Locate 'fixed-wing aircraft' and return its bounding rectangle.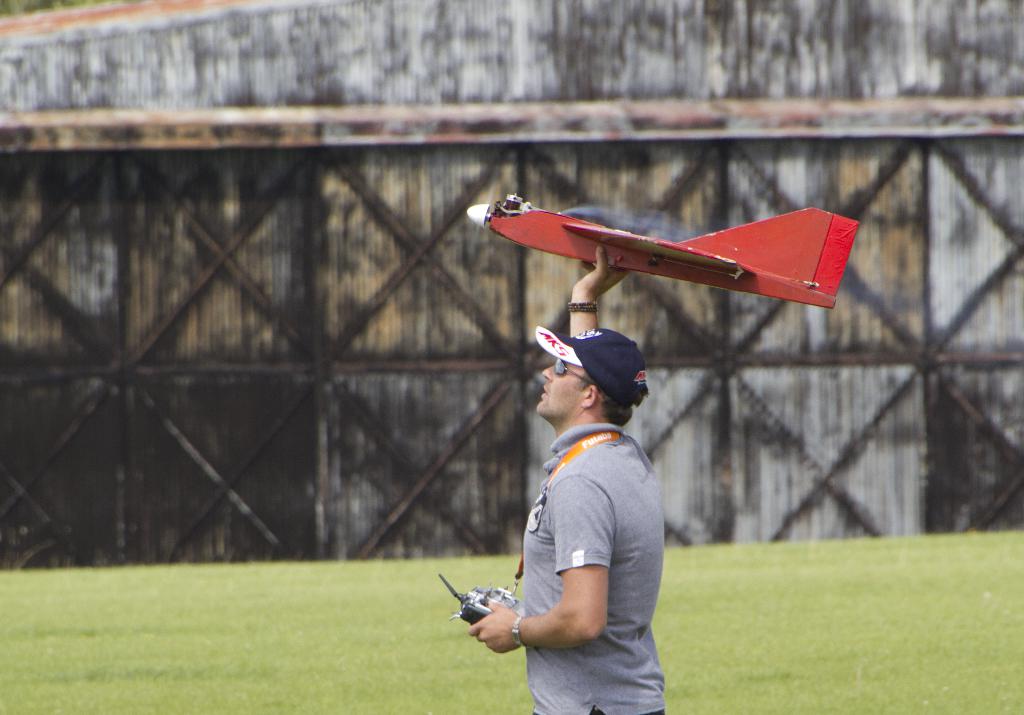
bbox(461, 197, 859, 310).
